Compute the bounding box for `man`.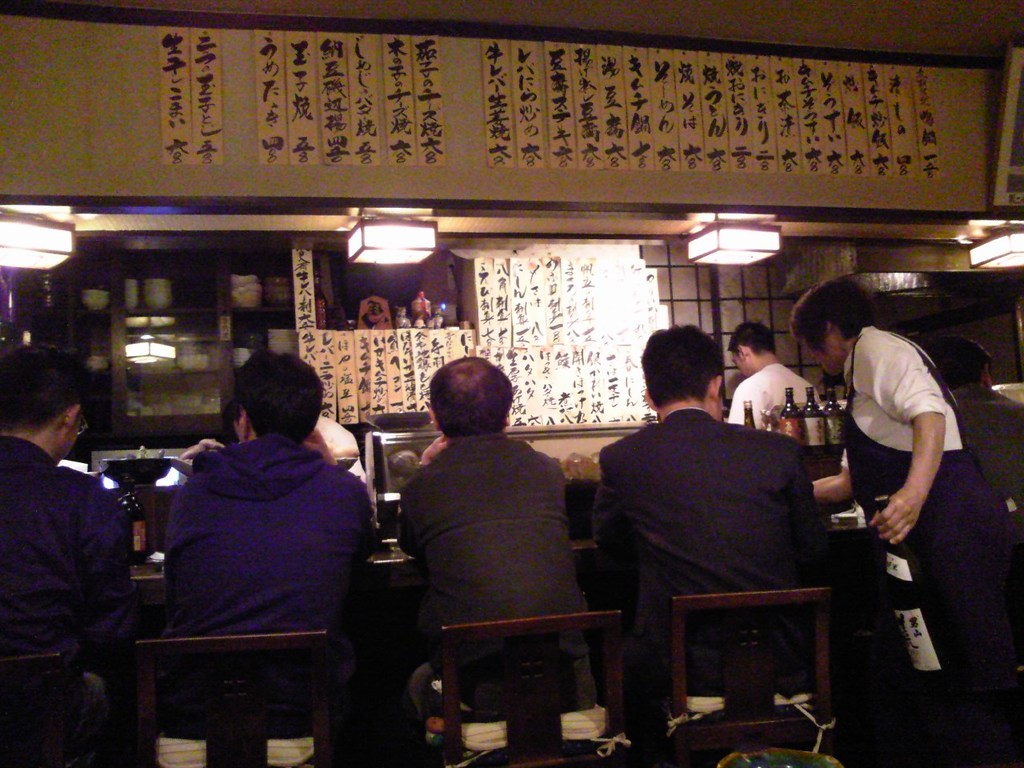
BBox(406, 349, 591, 726).
